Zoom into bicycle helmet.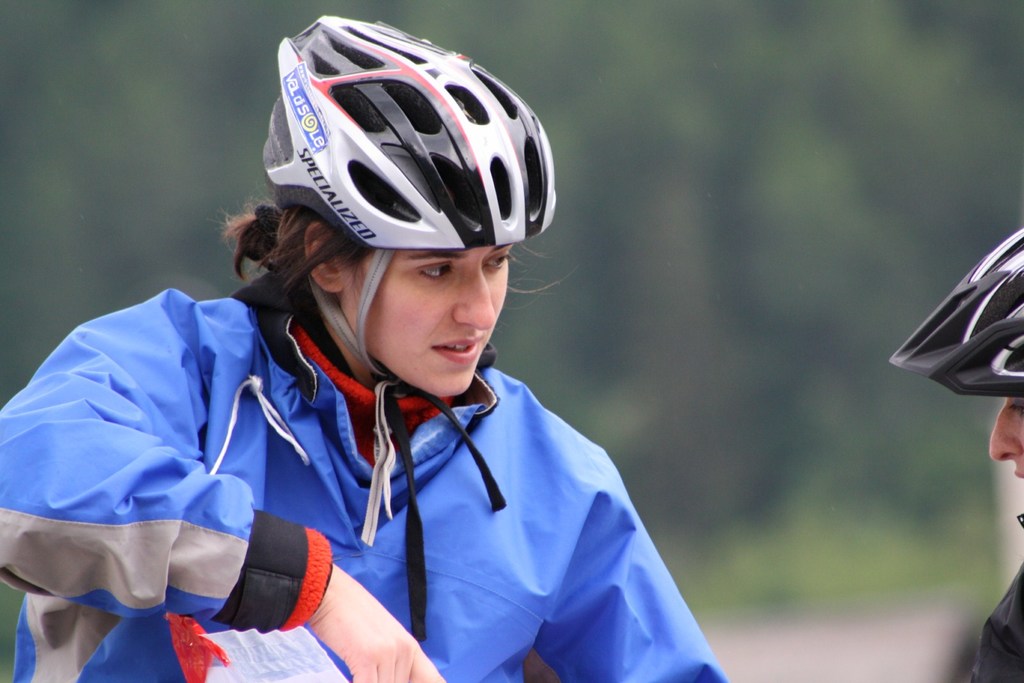
Zoom target: [x1=264, y1=12, x2=557, y2=638].
